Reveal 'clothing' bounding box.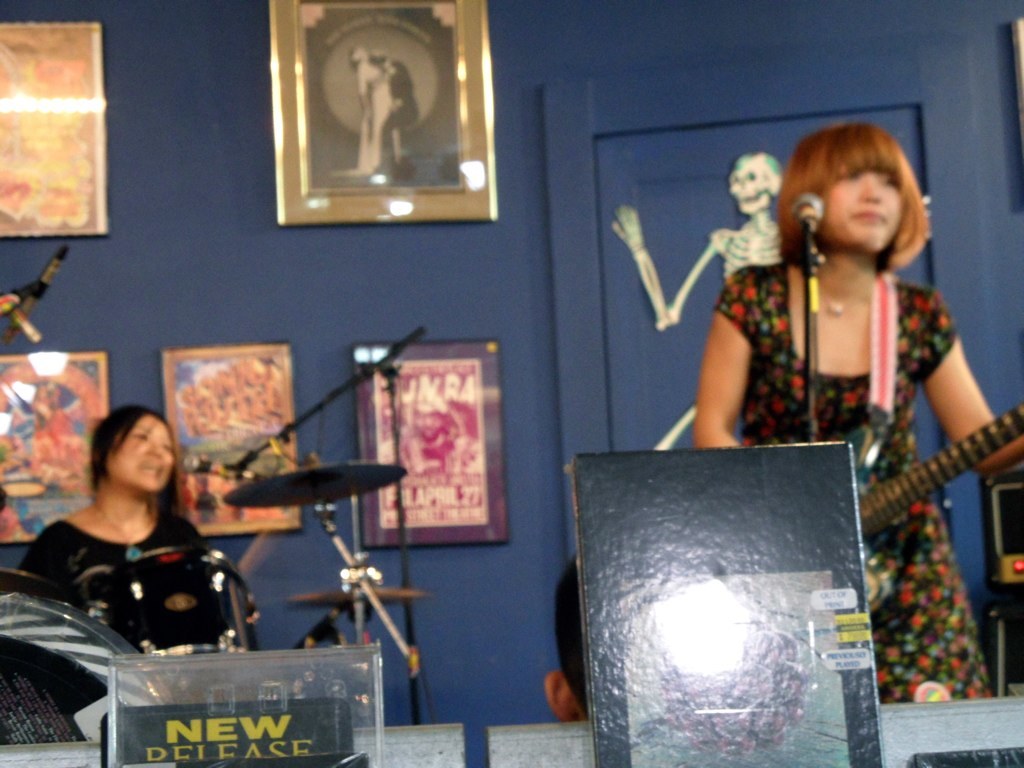
Revealed: bbox(722, 268, 990, 700).
